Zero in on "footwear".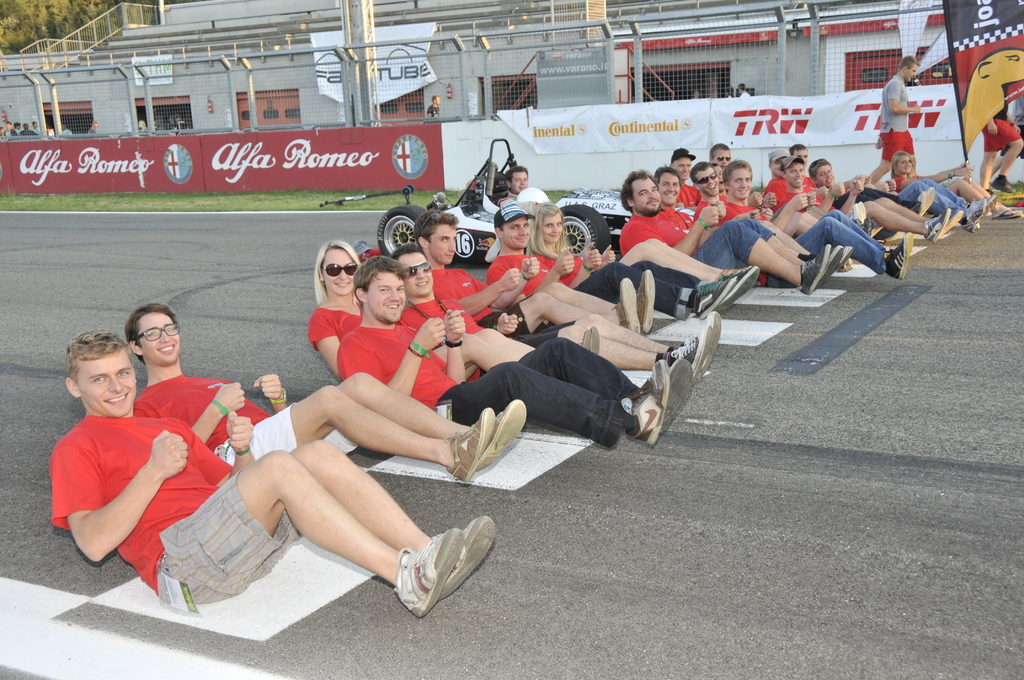
Zeroed in: 887:226:908:284.
